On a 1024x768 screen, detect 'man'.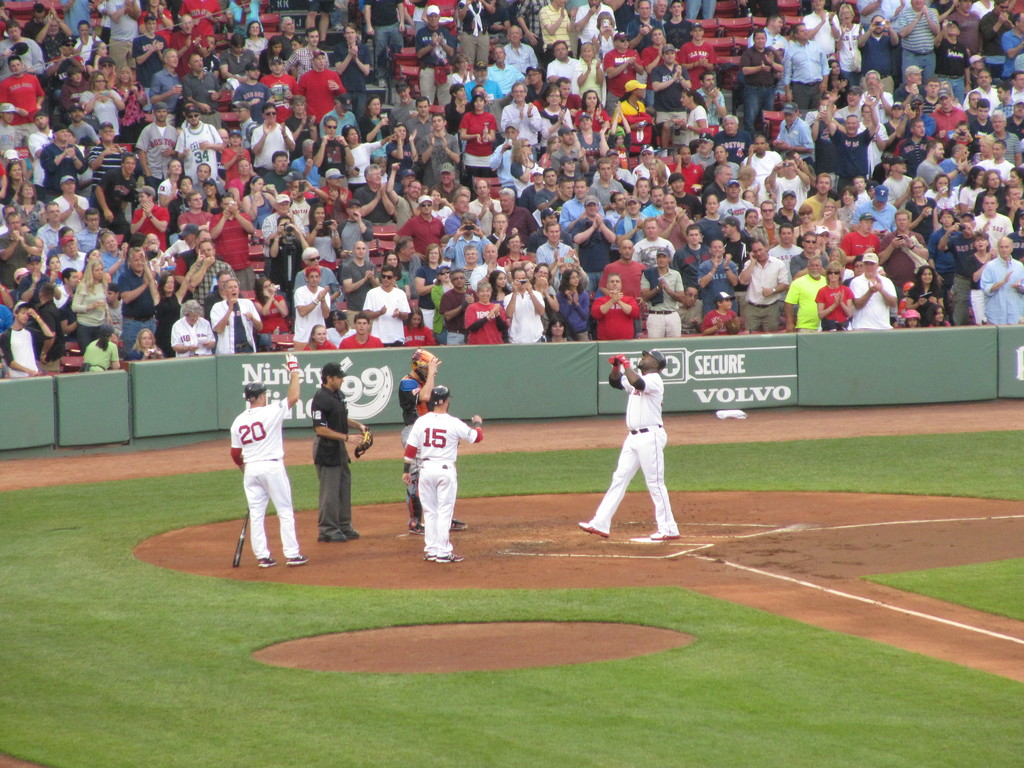
(333,24,370,116).
